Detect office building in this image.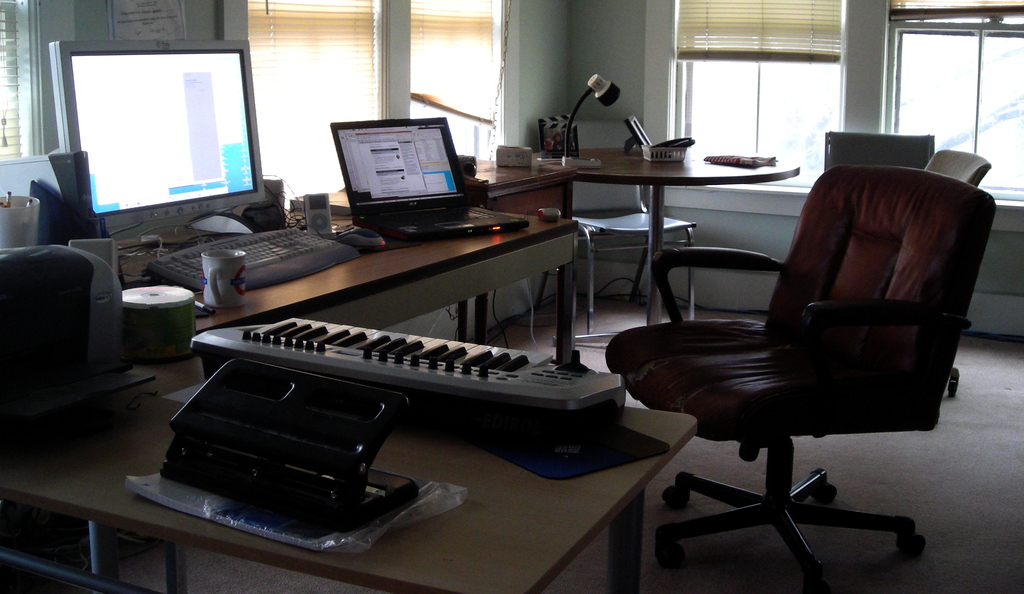
Detection: (0, 0, 1023, 593).
